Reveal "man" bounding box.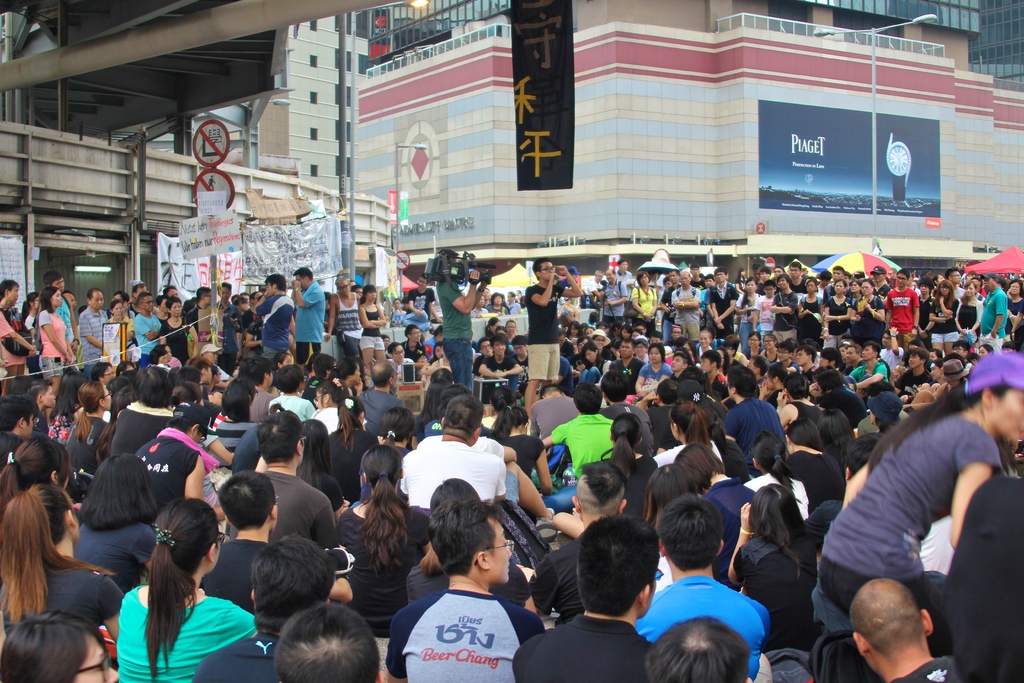
Revealed: rect(383, 499, 546, 682).
